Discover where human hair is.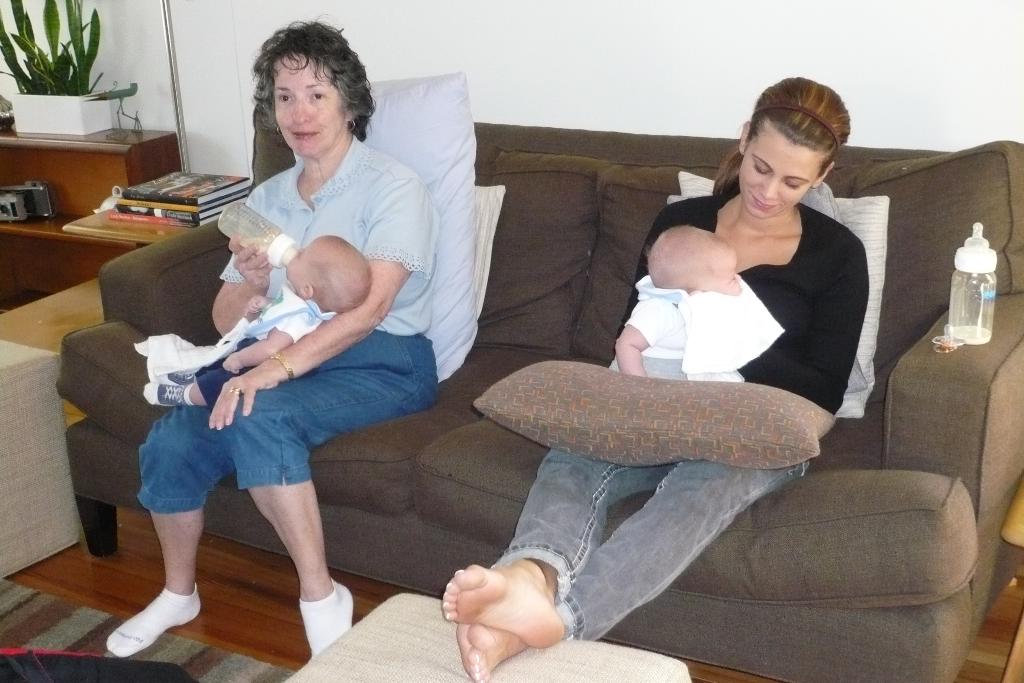
Discovered at Rect(643, 222, 726, 295).
